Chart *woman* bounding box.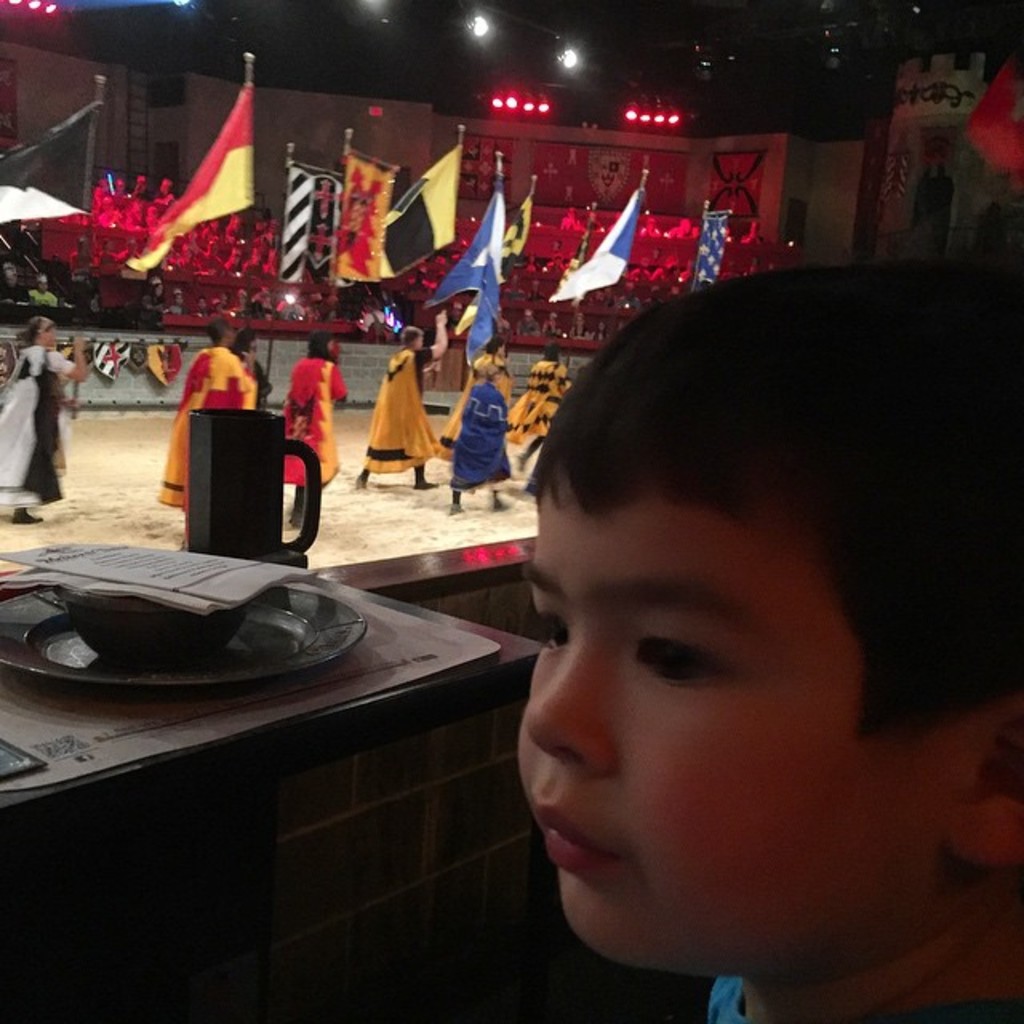
Charted: (291, 326, 333, 530).
